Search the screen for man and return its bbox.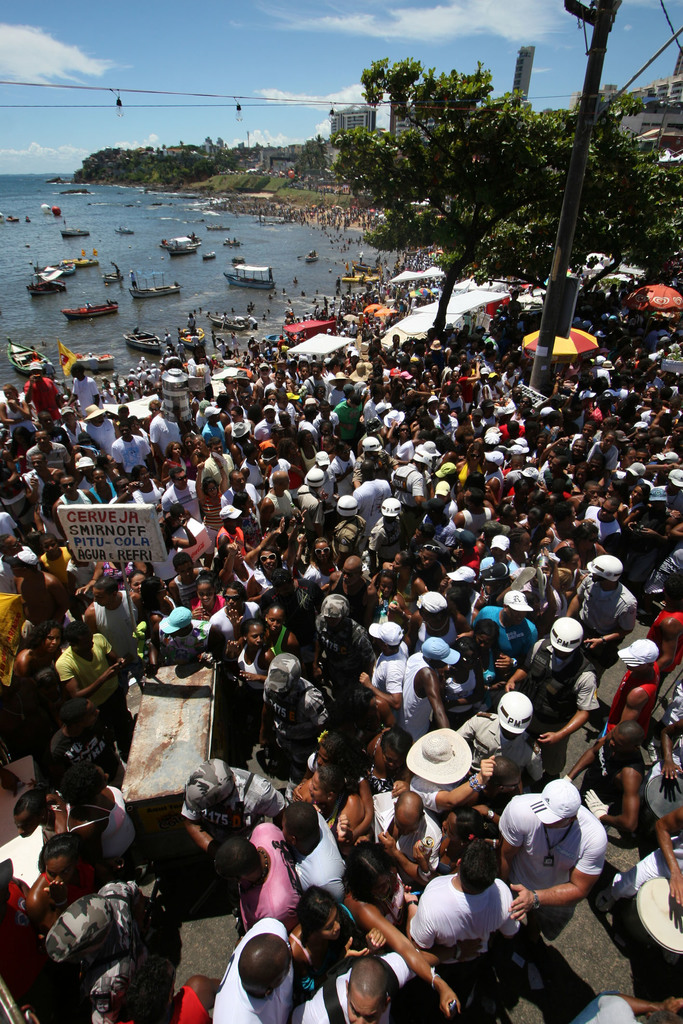
Found: [355,620,413,710].
